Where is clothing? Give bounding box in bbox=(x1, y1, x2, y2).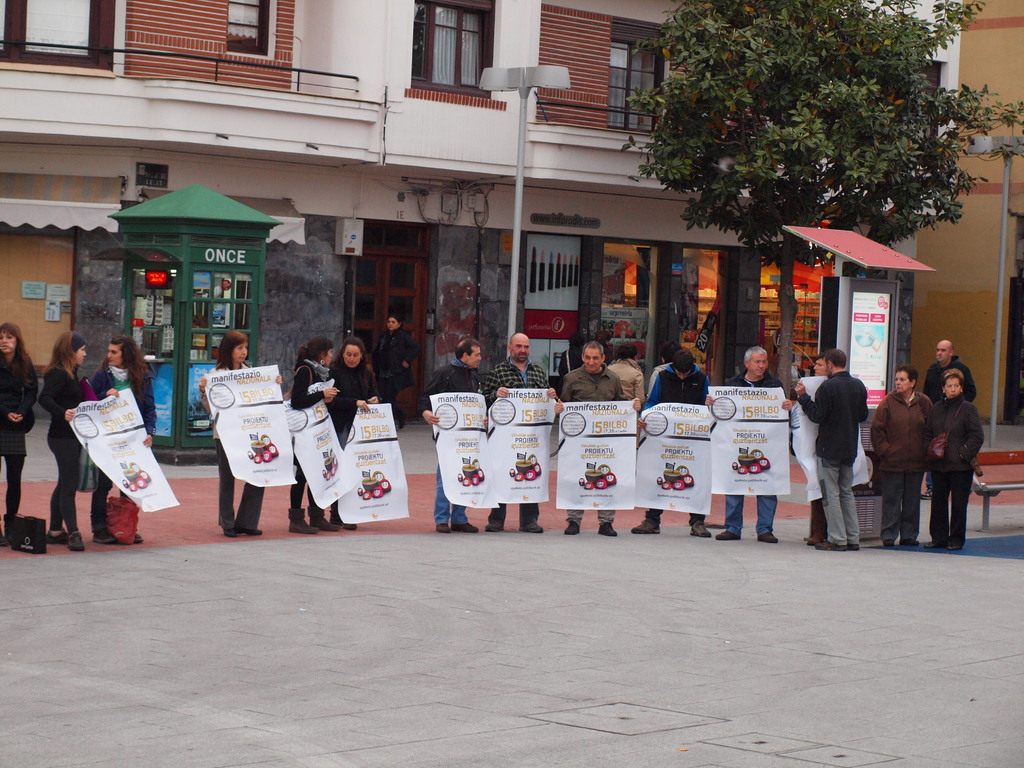
bbox=(644, 363, 672, 400).
